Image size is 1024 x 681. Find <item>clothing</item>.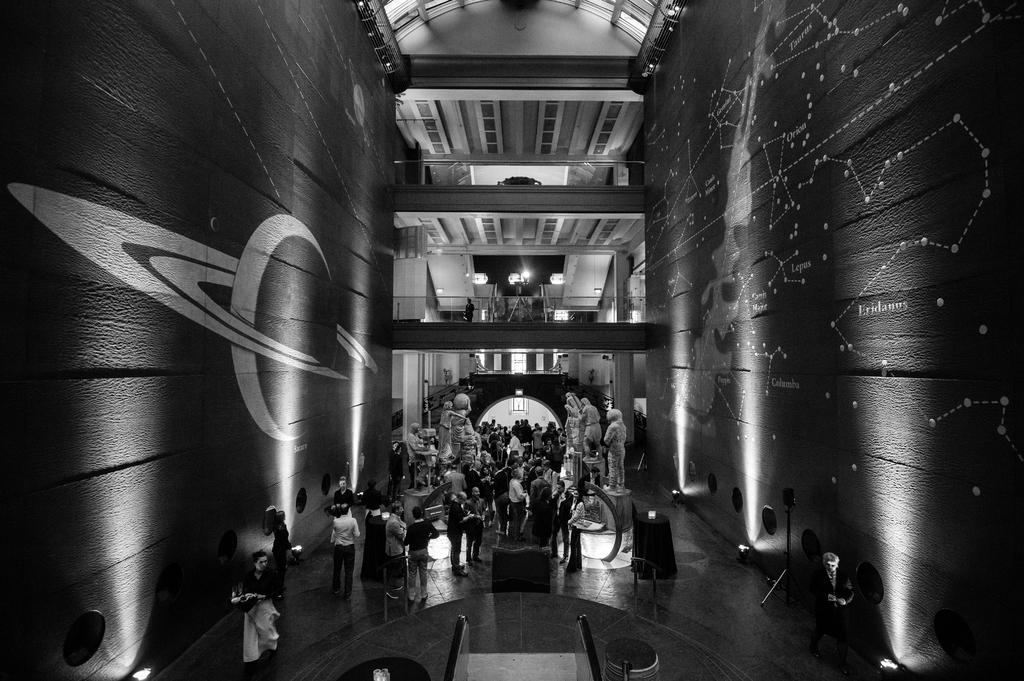
x1=328, y1=513, x2=365, y2=596.
